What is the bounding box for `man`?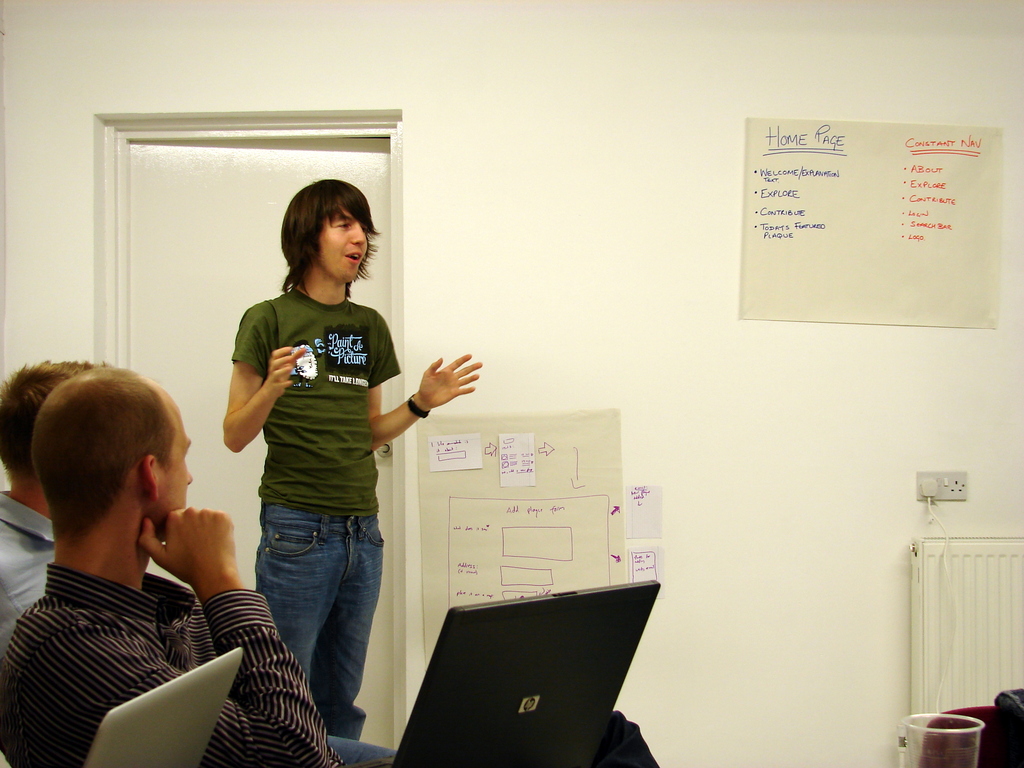
rect(0, 364, 660, 767).
